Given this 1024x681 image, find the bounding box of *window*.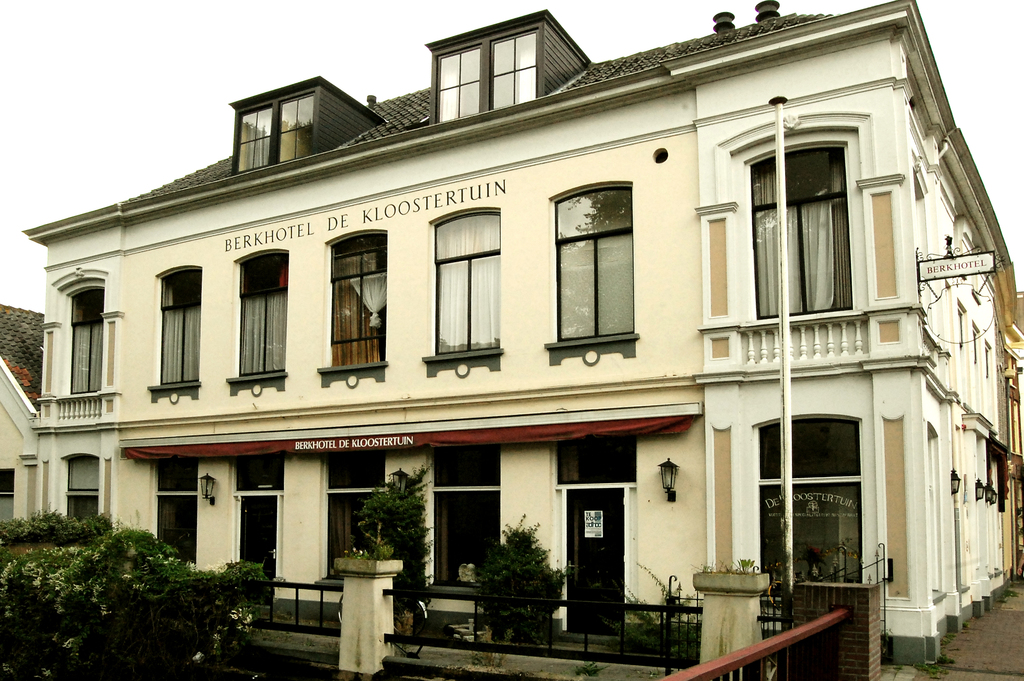
[left=762, top=416, right=862, bottom=481].
